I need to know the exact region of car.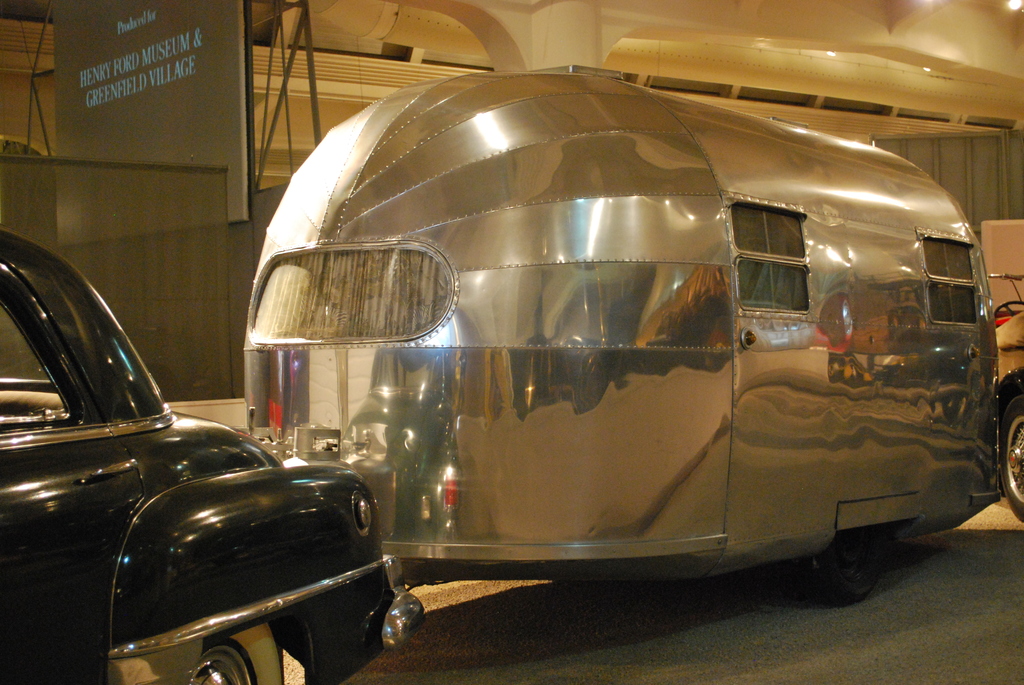
Region: {"x1": 10, "y1": 255, "x2": 384, "y2": 684}.
